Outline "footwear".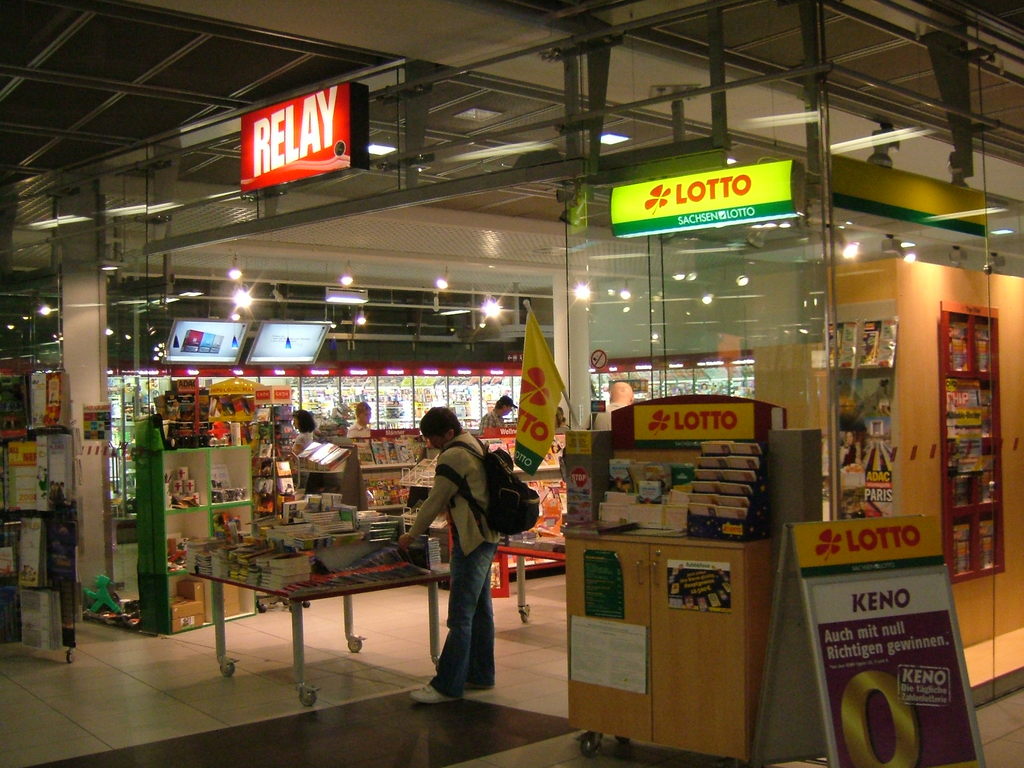
Outline: (468,678,492,688).
